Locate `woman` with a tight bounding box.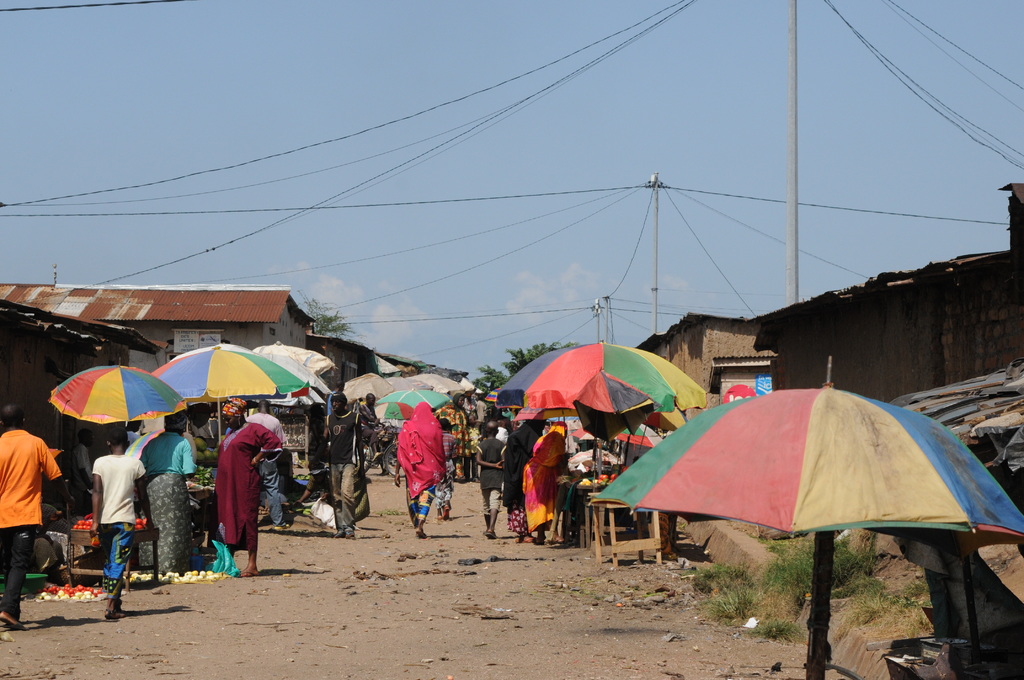
[435,391,477,479].
